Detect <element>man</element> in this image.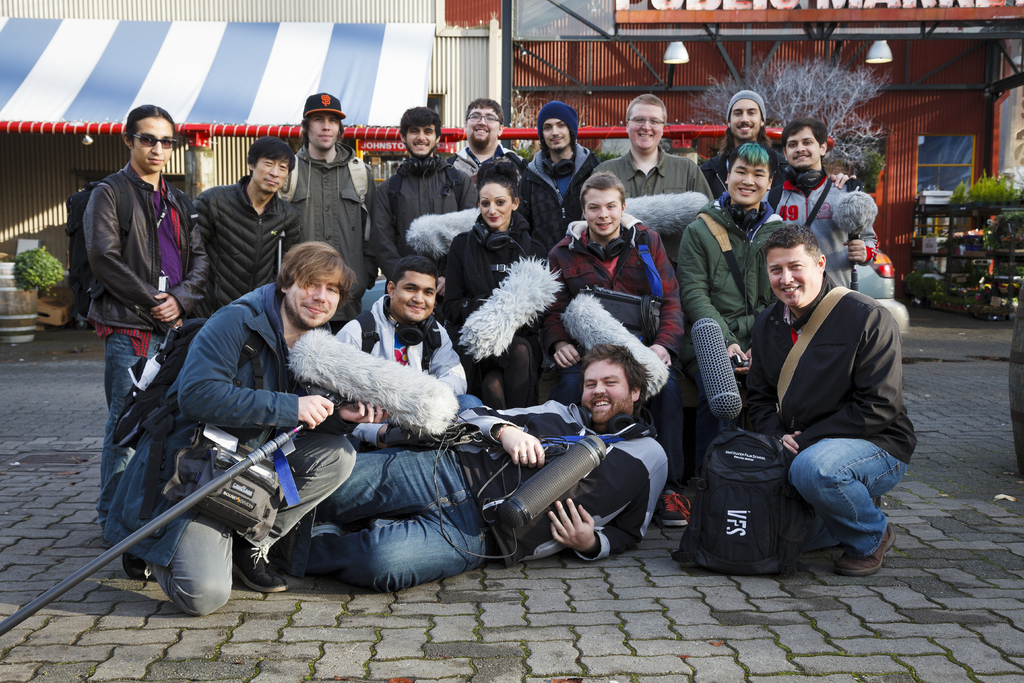
Detection: (left=710, top=75, right=787, bottom=201).
